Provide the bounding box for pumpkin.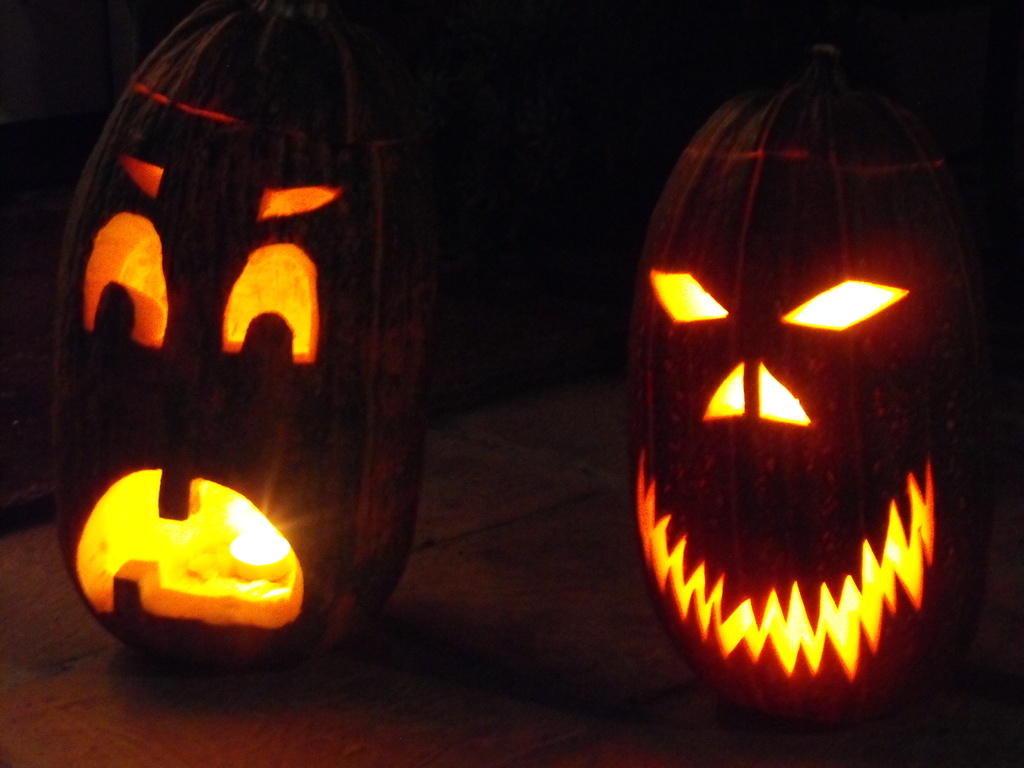
<box>46,0,451,678</box>.
